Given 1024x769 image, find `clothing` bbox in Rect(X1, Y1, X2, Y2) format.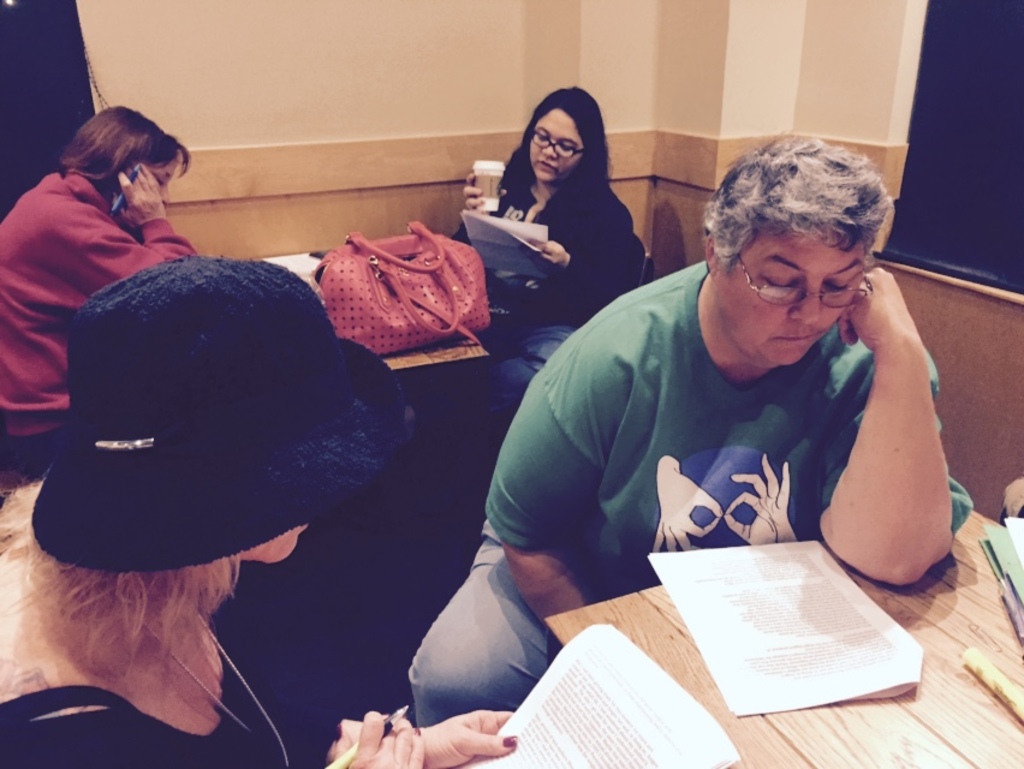
Rect(446, 181, 659, 399).
